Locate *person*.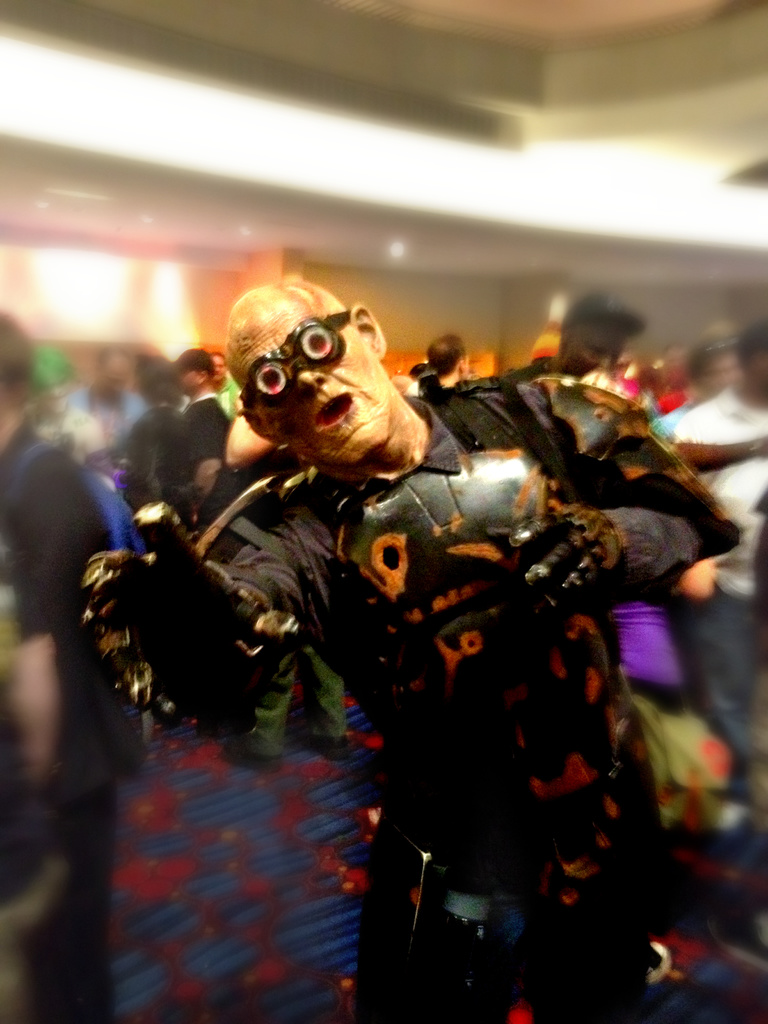
Bounding box: <box>171,346,232,501</box>.
